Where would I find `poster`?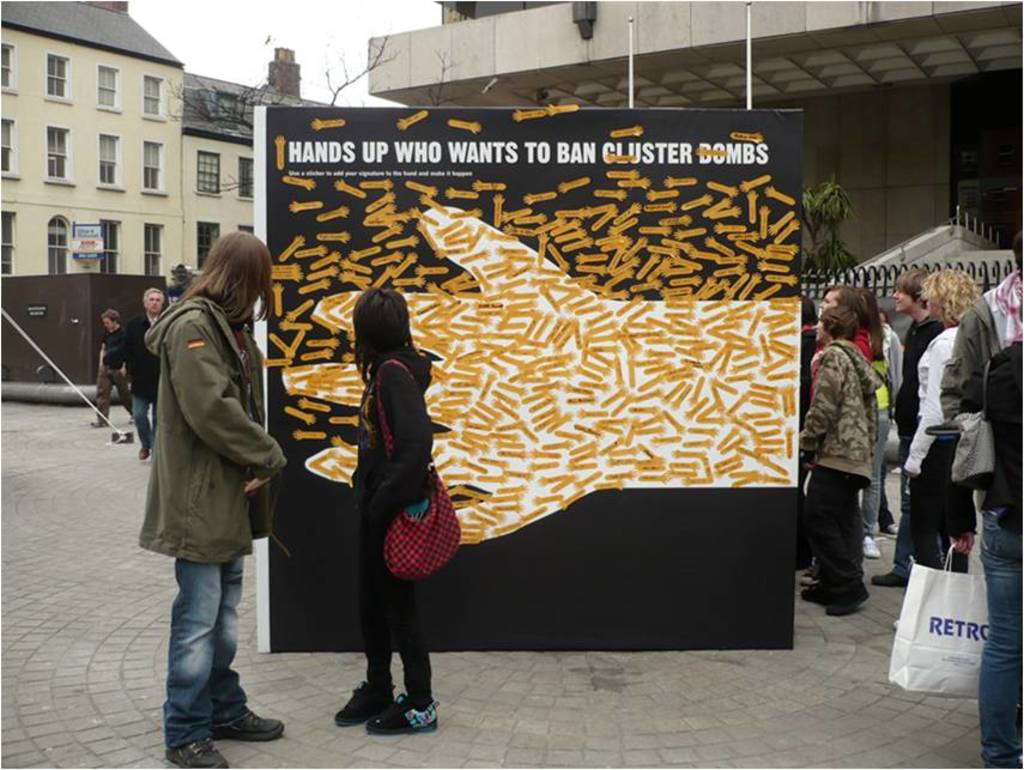
At box=[257, 102, 793, 649].
